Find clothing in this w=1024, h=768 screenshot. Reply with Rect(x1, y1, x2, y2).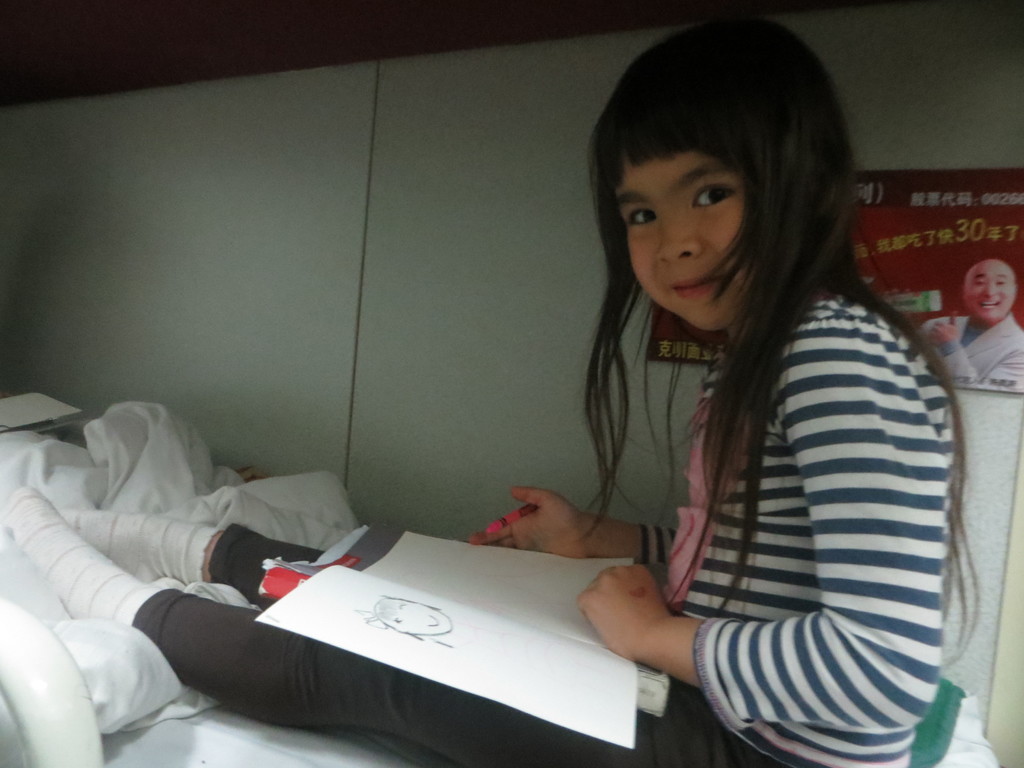
Rect(166, 229, 956, 767).
